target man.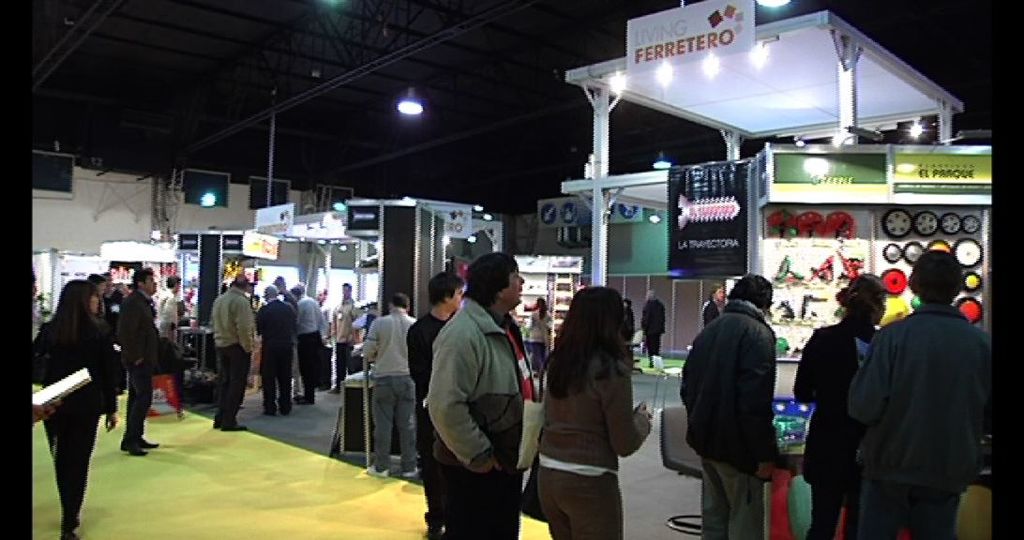
Target region: <box>701,282,724,323</box>.
